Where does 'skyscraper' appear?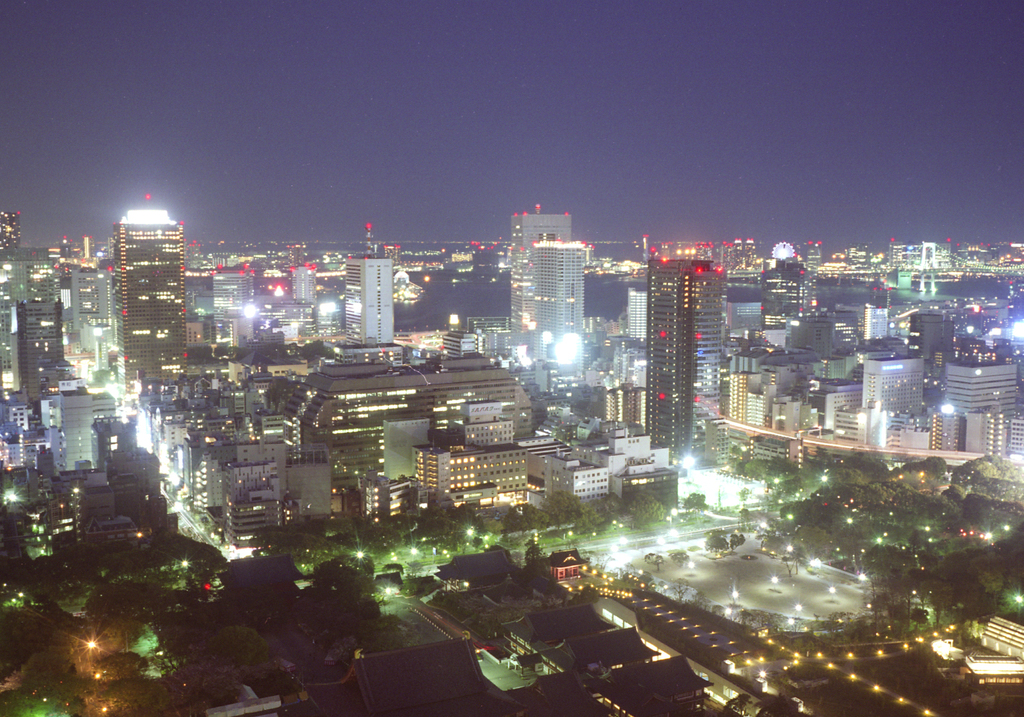
Appears at bbox(627, 284, 646, 339).
